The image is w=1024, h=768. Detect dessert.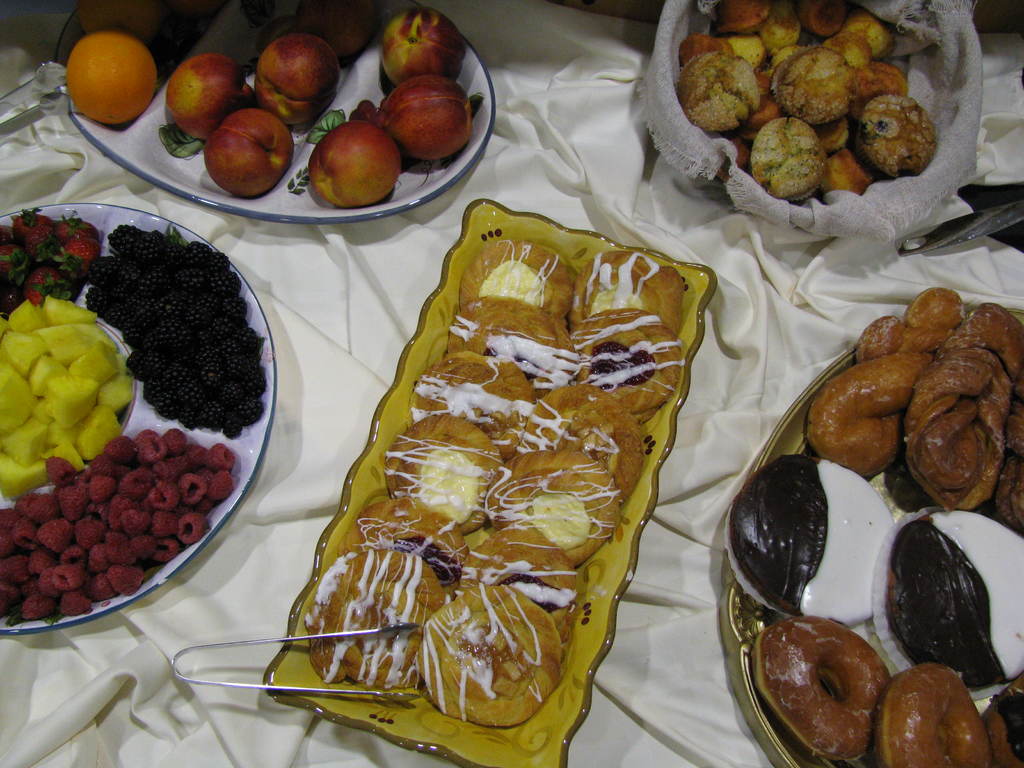
Detection: 916/352/1006/493.
